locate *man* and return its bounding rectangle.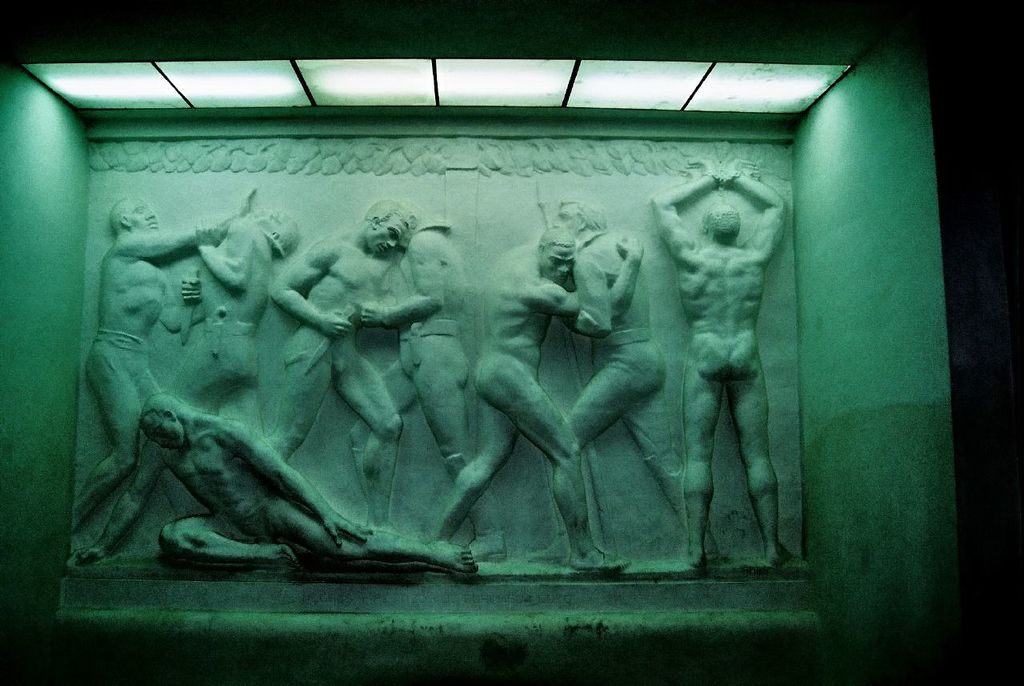
rect(523, 189, 720, 567).
